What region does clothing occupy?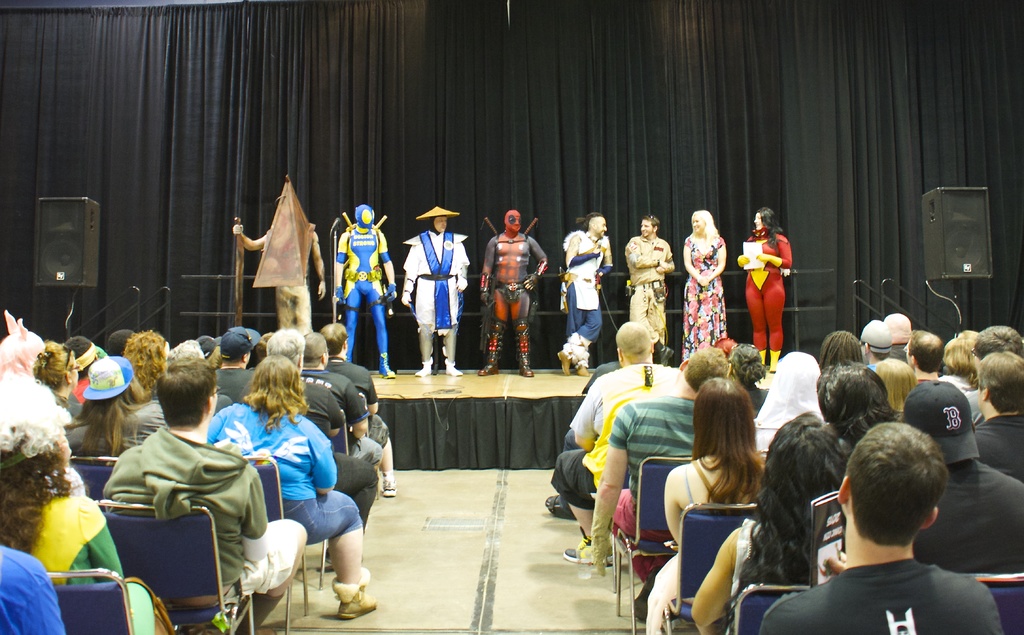
[564,228,628,369].
